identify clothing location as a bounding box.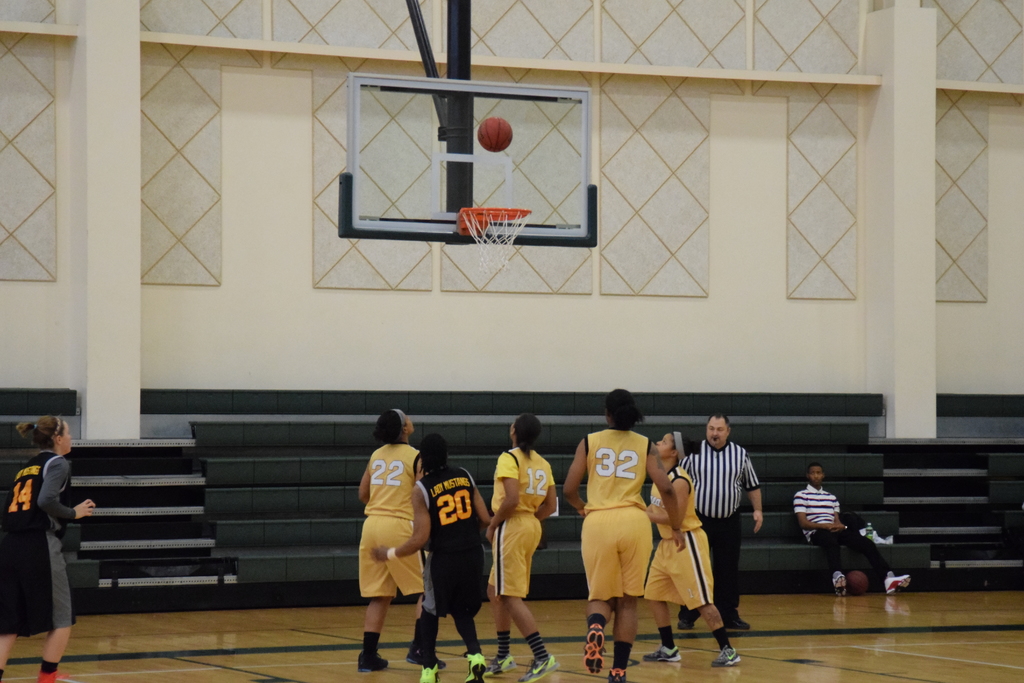
box(578, 427, 652, 603).
